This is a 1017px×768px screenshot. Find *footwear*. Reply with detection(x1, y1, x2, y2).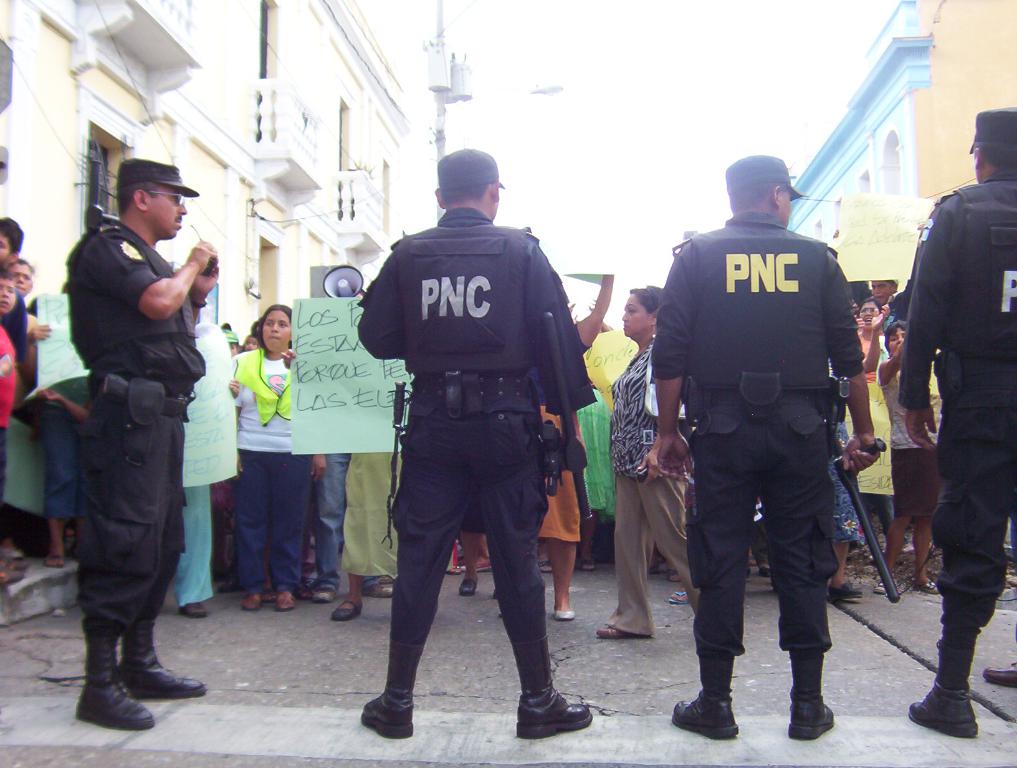
detection(2, 556, 31, 573).
